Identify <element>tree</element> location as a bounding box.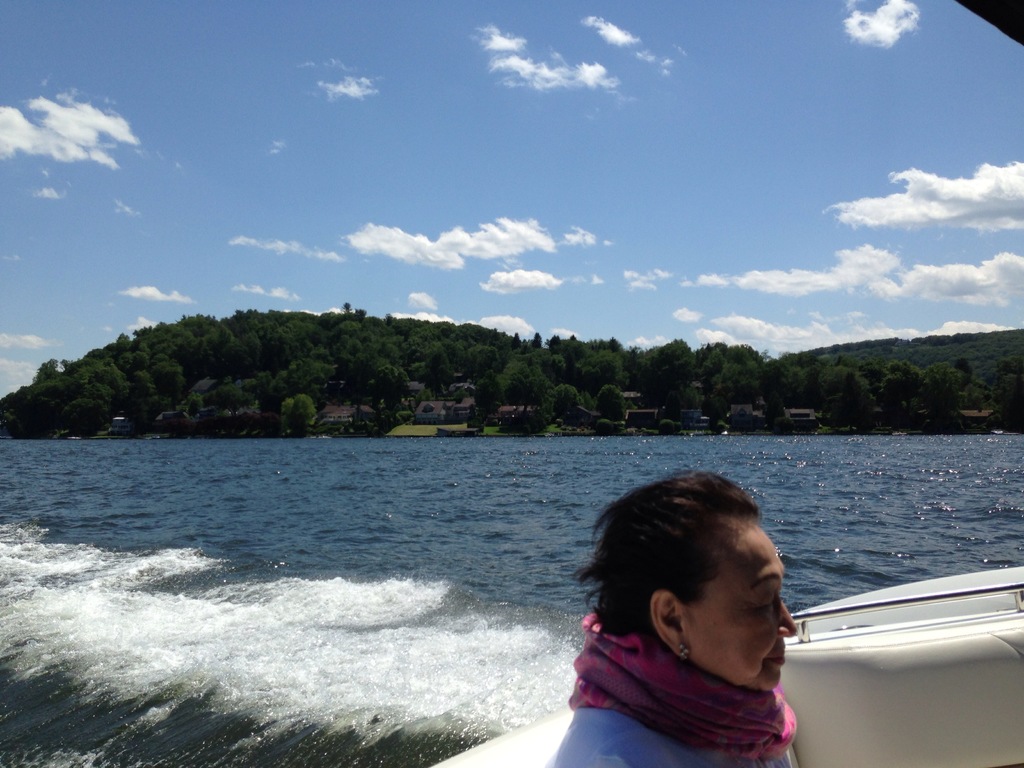
817 364 877 436.
